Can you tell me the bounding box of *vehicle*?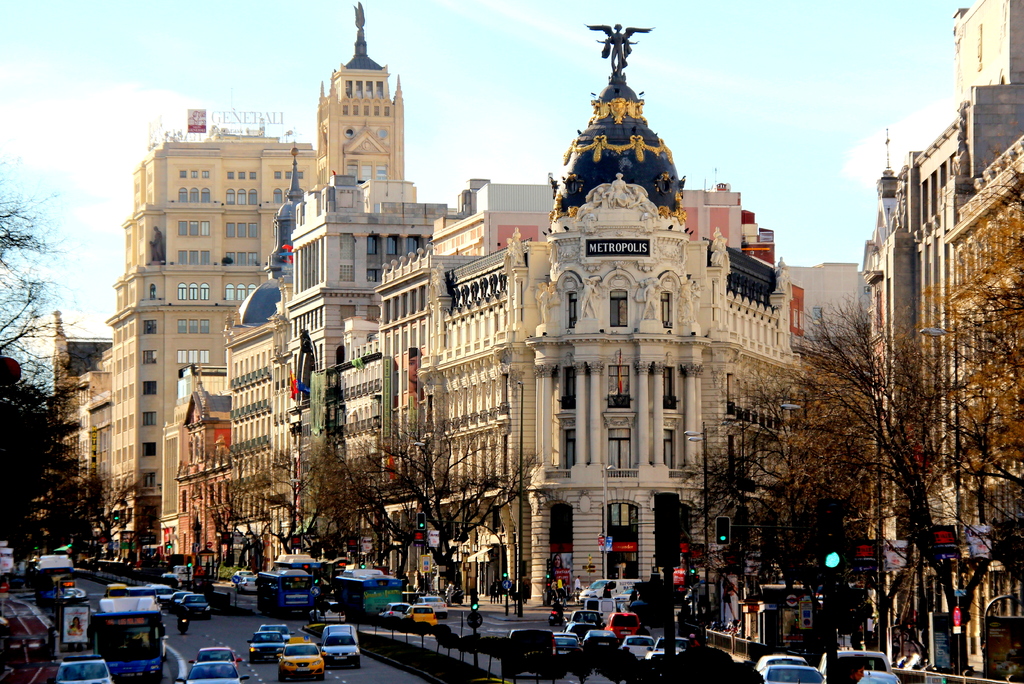
Rect(184, 592, 207, 619).
